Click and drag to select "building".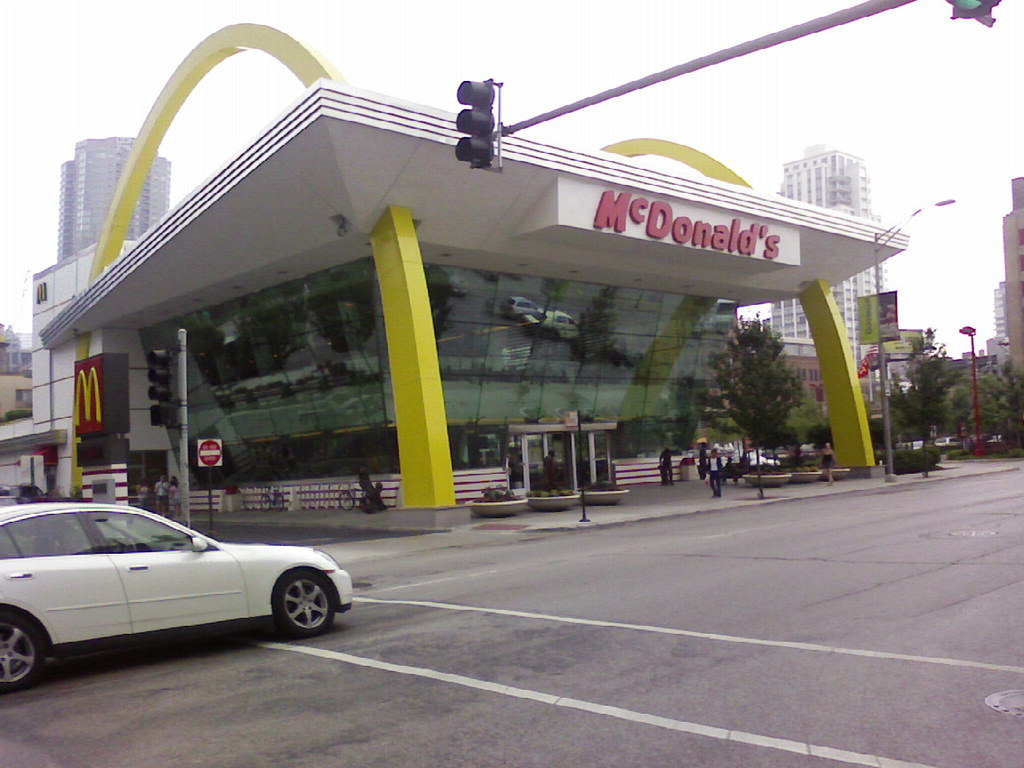
Selection: 51/136/172/255.
